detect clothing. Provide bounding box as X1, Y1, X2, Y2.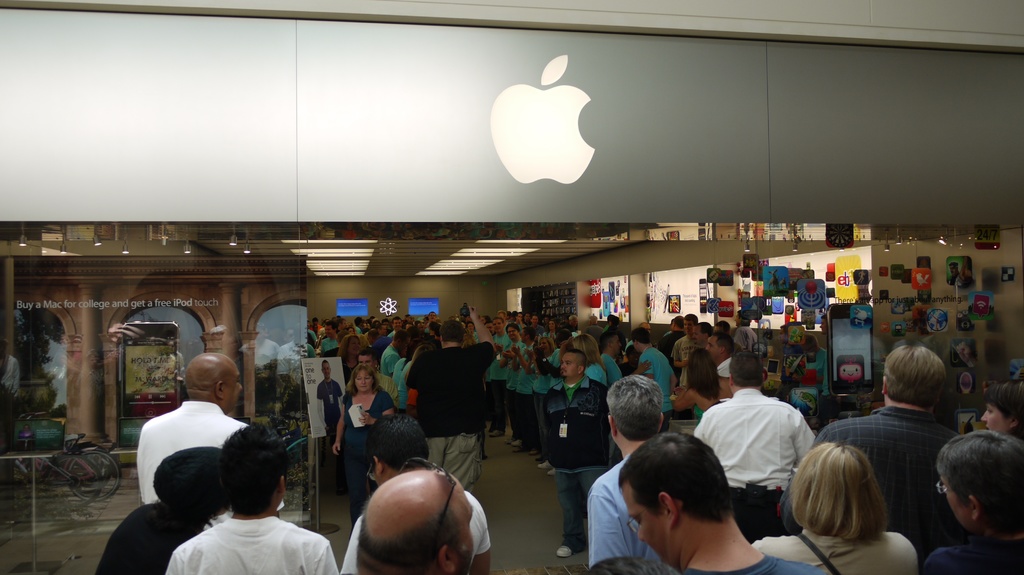
535, 376, 614, 555.
